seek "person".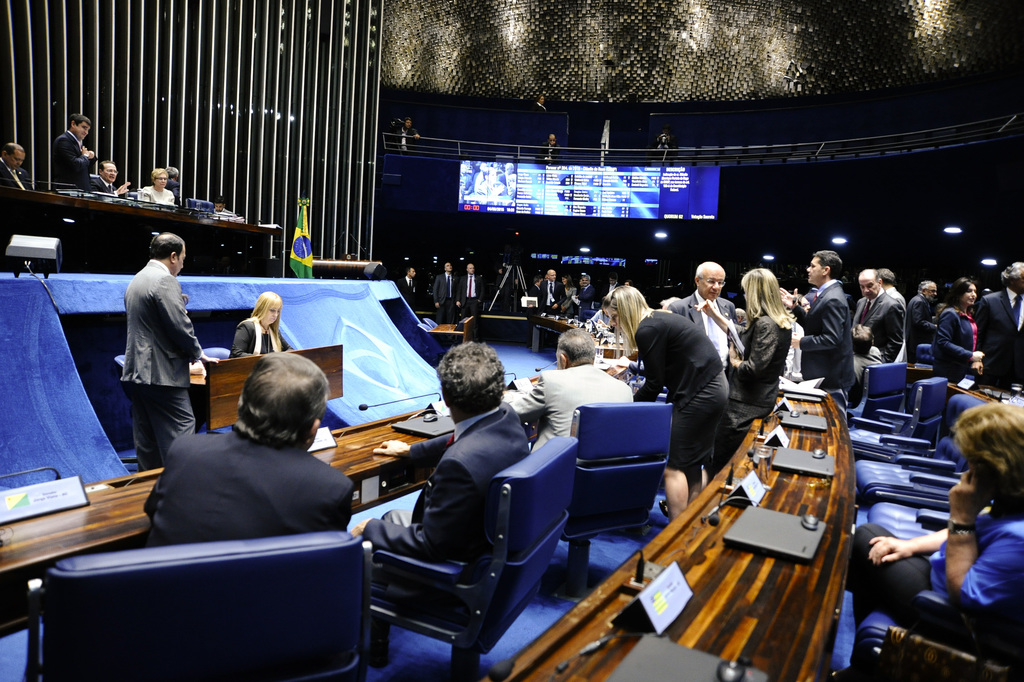
Rect(227, 289, 294, 364).
